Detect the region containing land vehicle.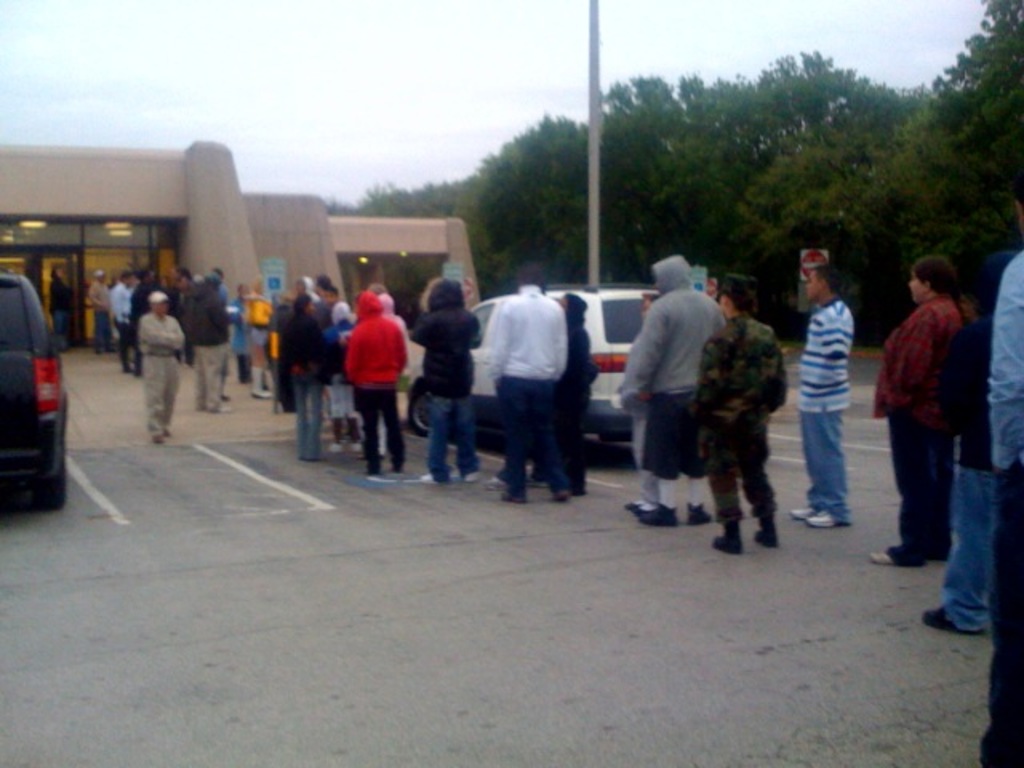
{"x1": 406, "y1": 288, "x2": 661, "y2": 437}.
